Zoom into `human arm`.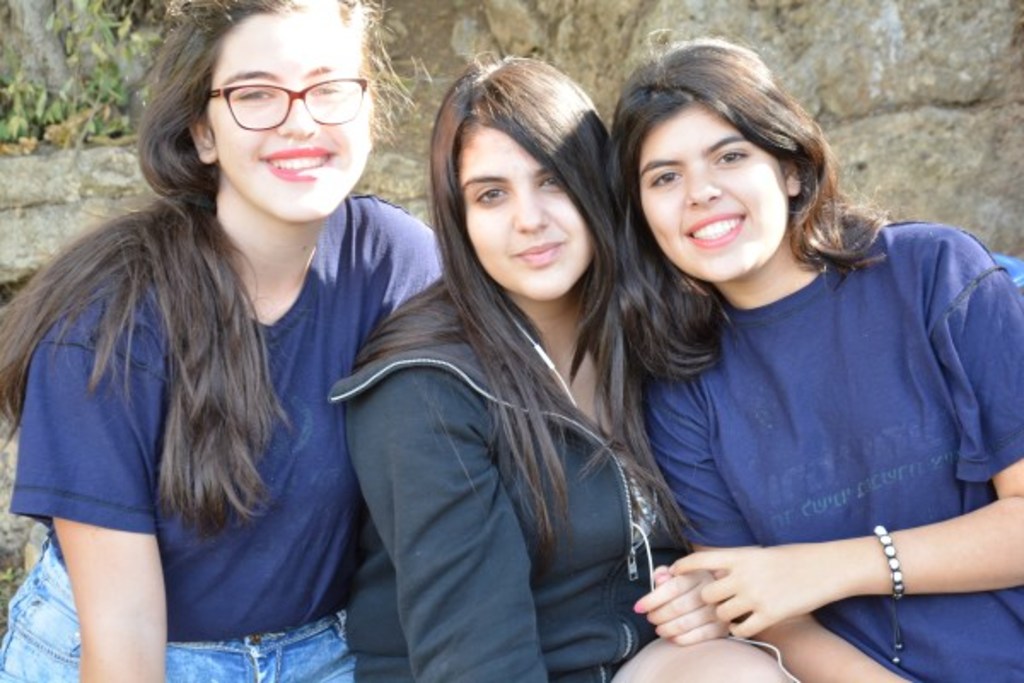
Zoom target: l=626, t=545, r=732, b=642.
